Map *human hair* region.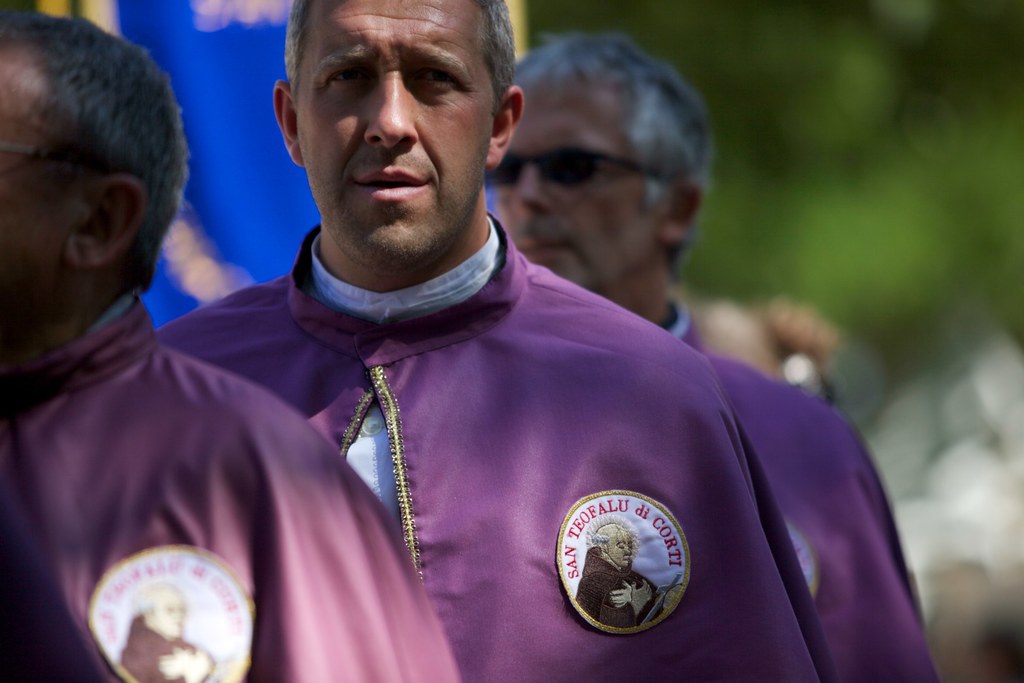
Mapped to (x1=280, y1=0, x2=520, y2=123).
